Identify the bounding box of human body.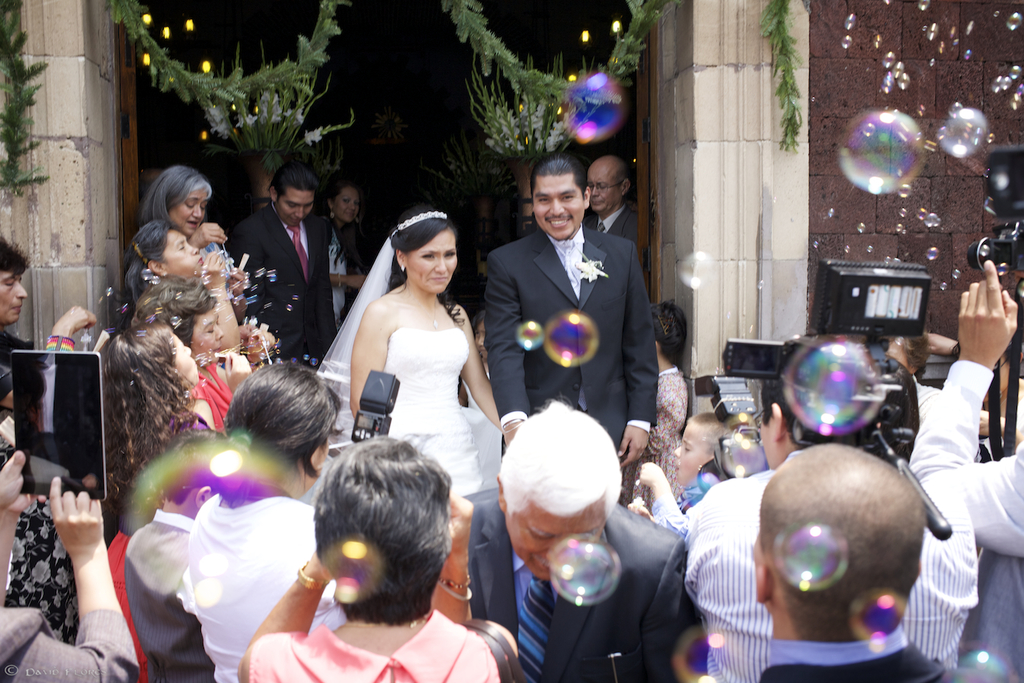
crop(325, 219, 504, 516).
